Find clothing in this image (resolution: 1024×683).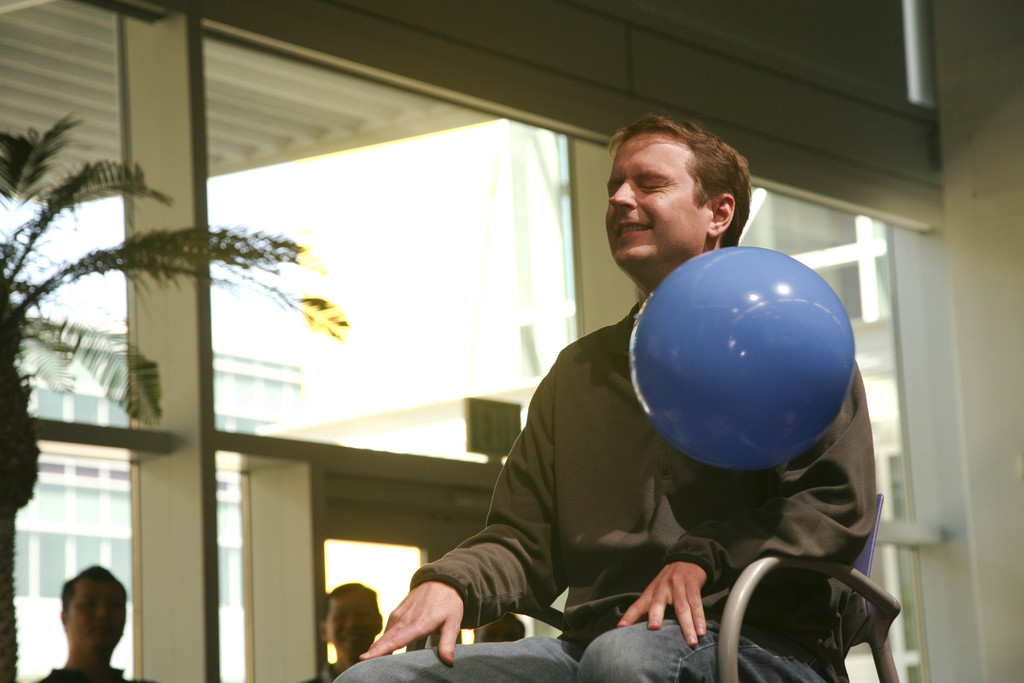
{"x1": 42, "y1": 667, "x2": 154, "y2": 682}.
